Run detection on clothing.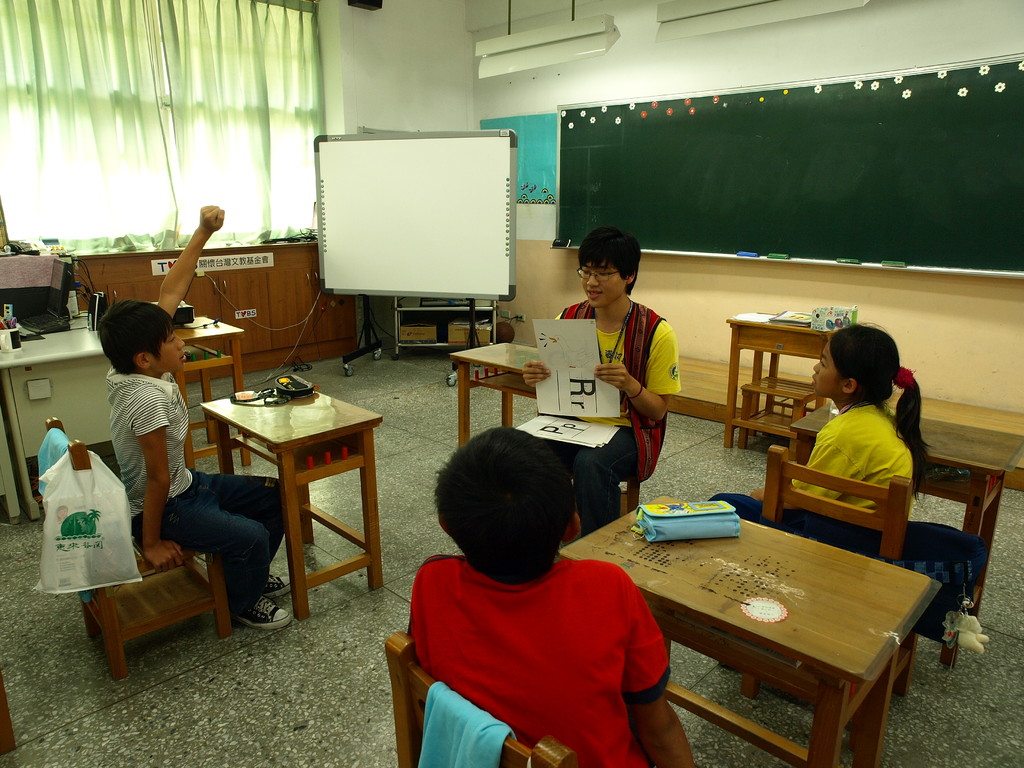
Result: (101,367,294,609).
